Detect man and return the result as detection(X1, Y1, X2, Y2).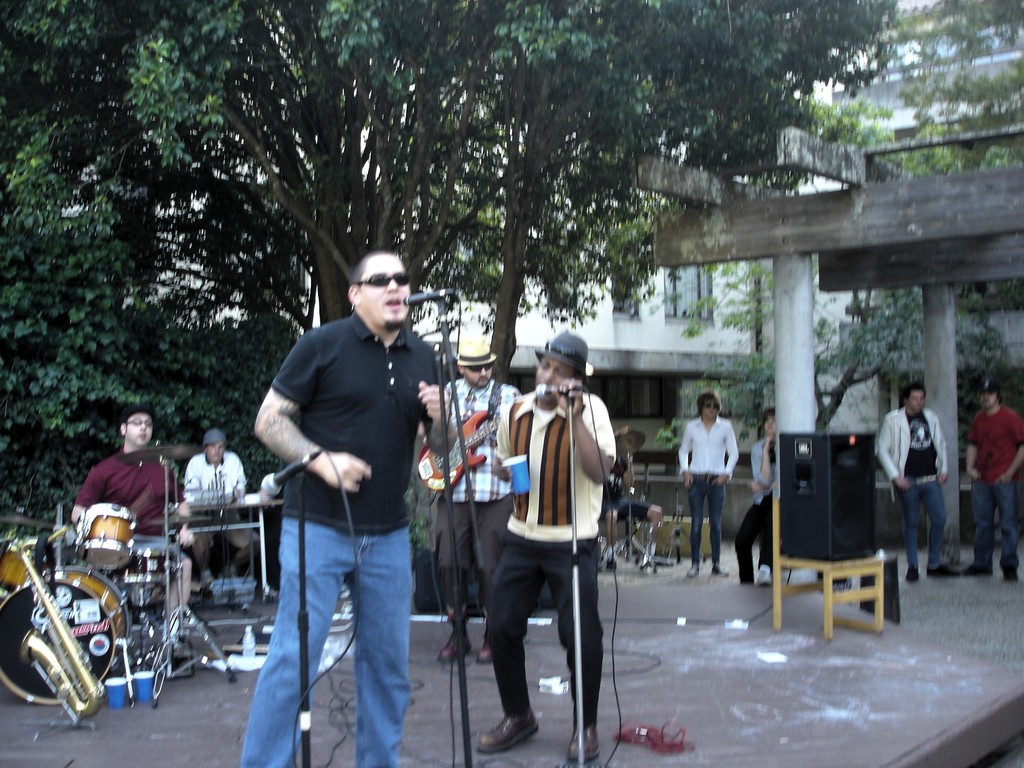
detection(172, 429, 264, 592).
